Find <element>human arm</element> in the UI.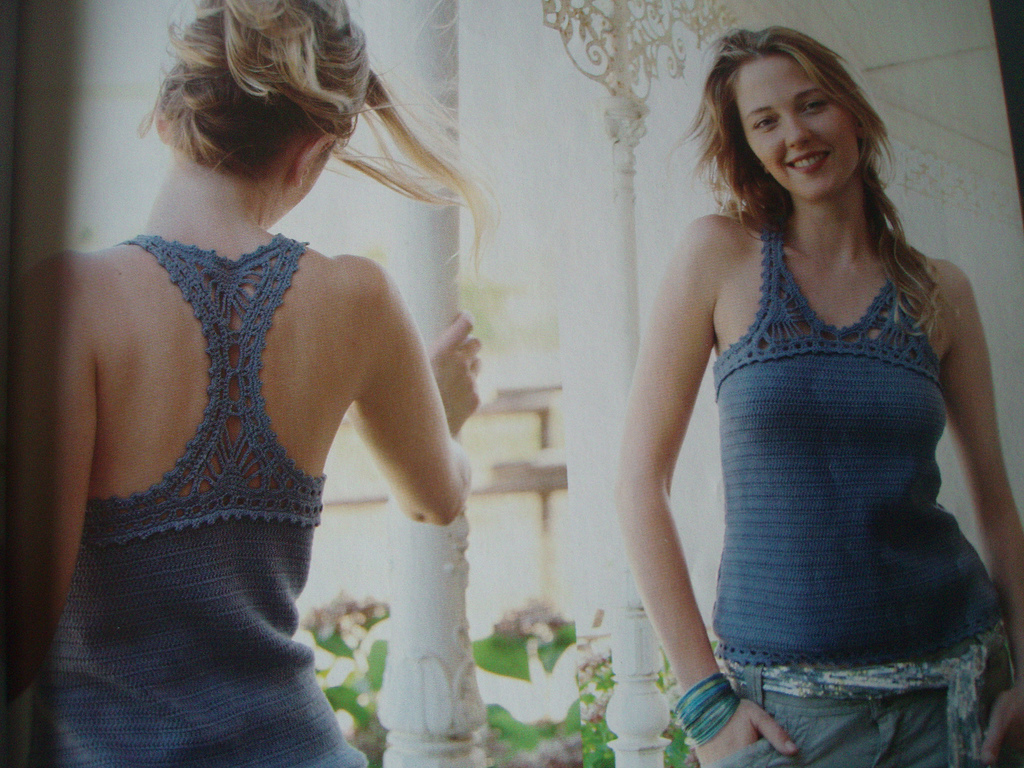
UI element at bbox=[344, 247, 483, 529].
